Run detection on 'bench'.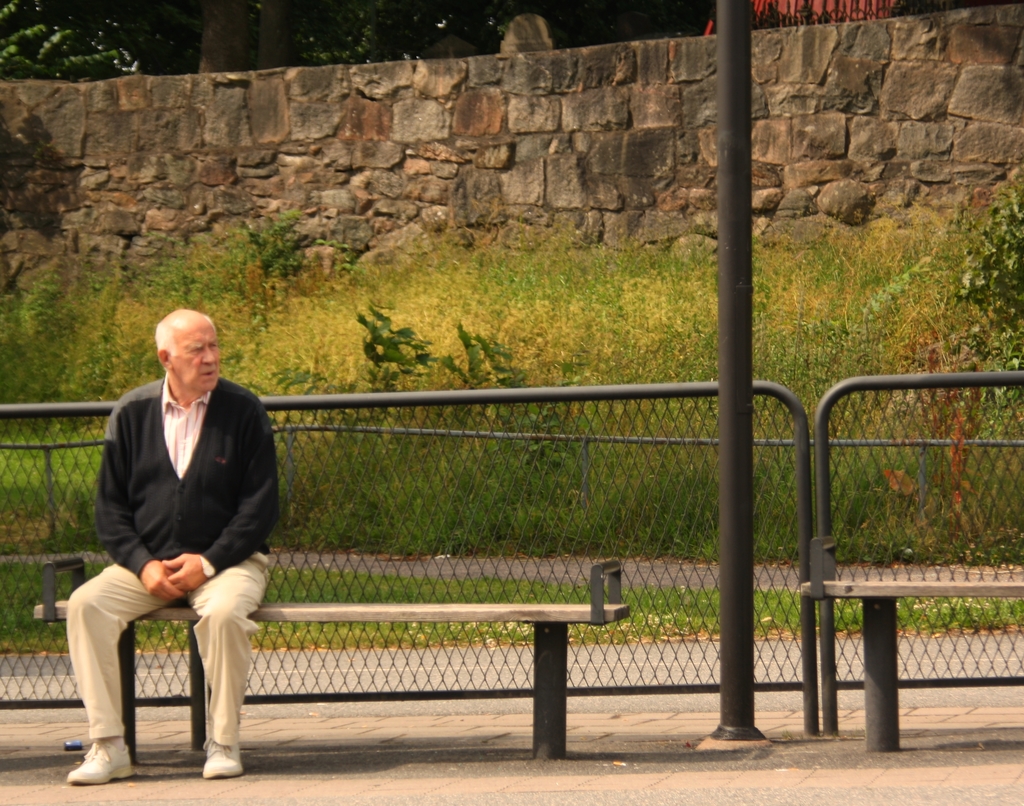
Result: 36, 541, 628, 761.
